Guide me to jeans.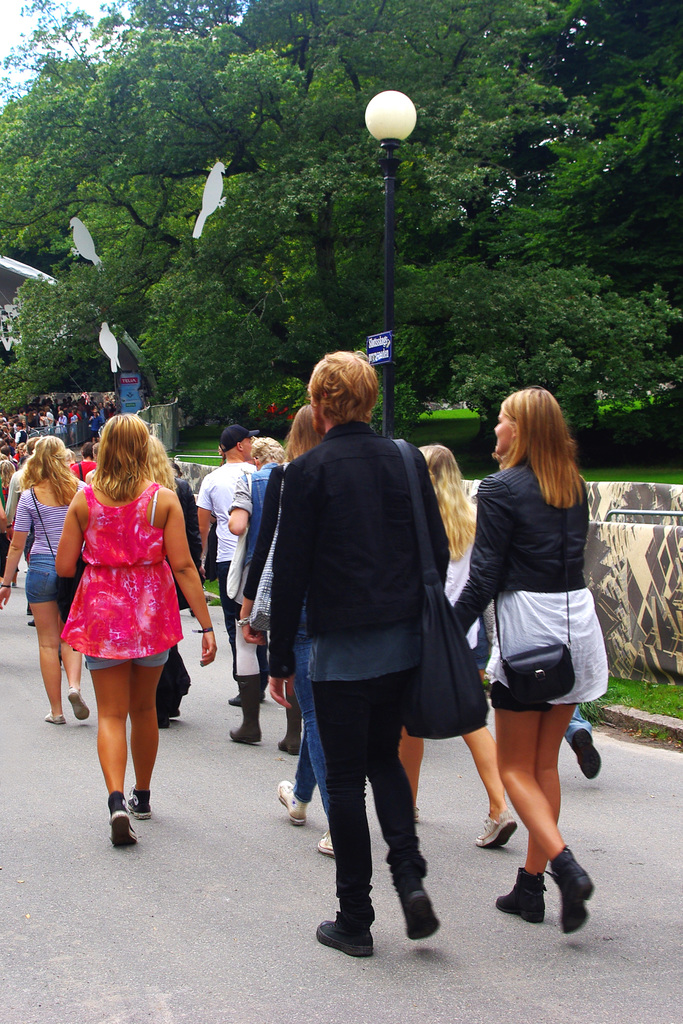
Guidance: region(566, 715, 592, 746).
